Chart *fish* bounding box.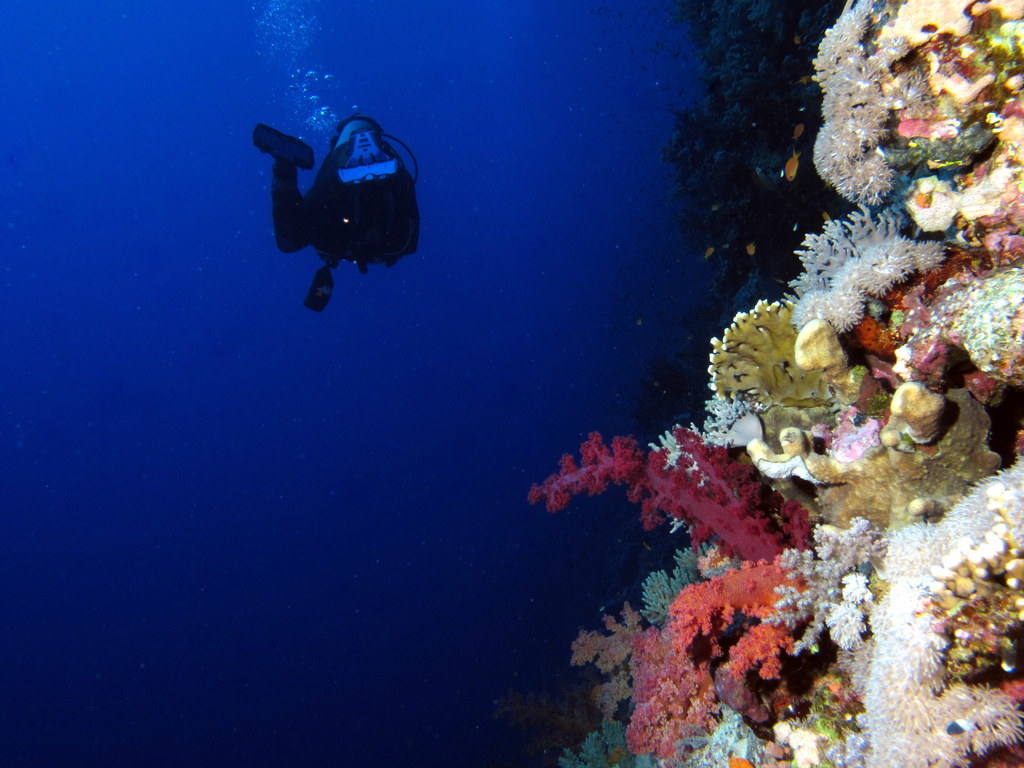
Charted: detection(793, 122, 807, 138).
